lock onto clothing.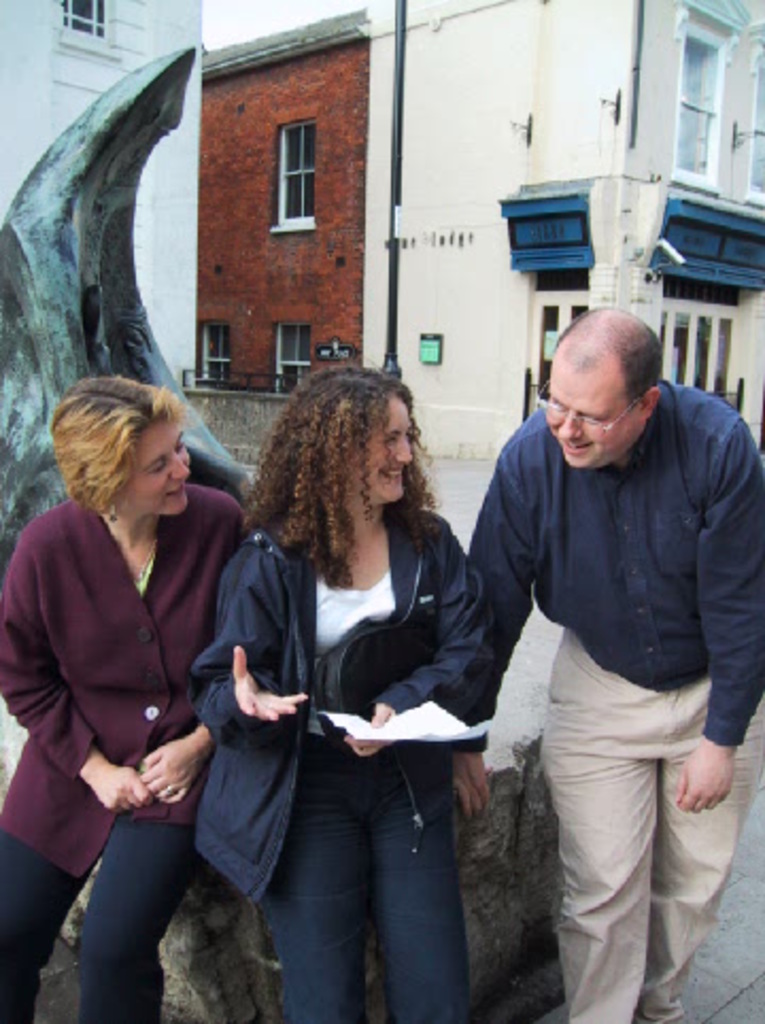
Locked: (left=193, top=516, right=510, bottom=1022).
